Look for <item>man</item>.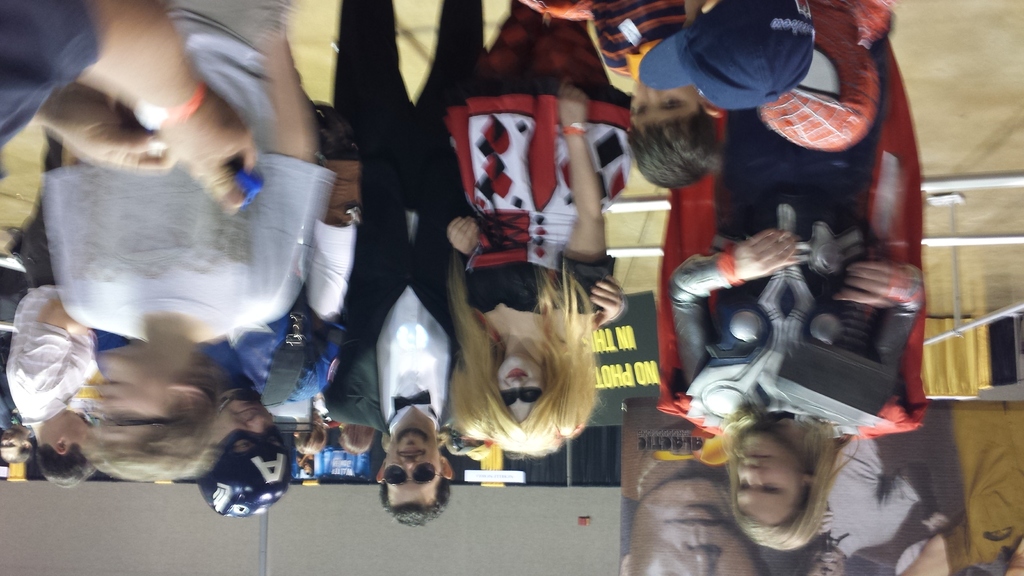
Found: 32, 0, 340, 502.
